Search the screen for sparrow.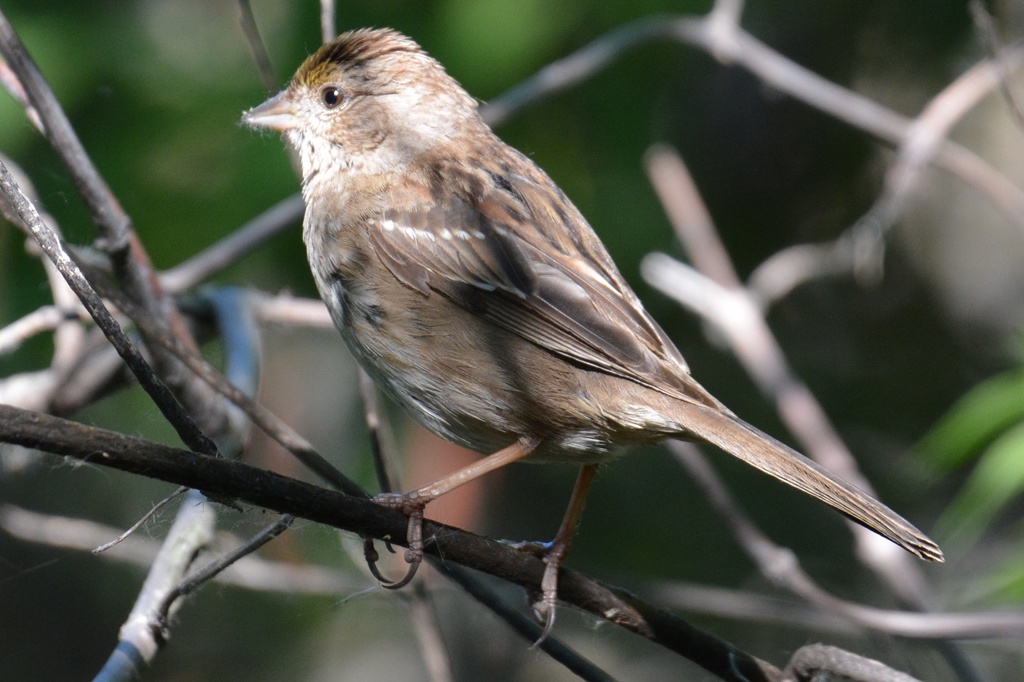
Found at (243, 23, 947, 658).
